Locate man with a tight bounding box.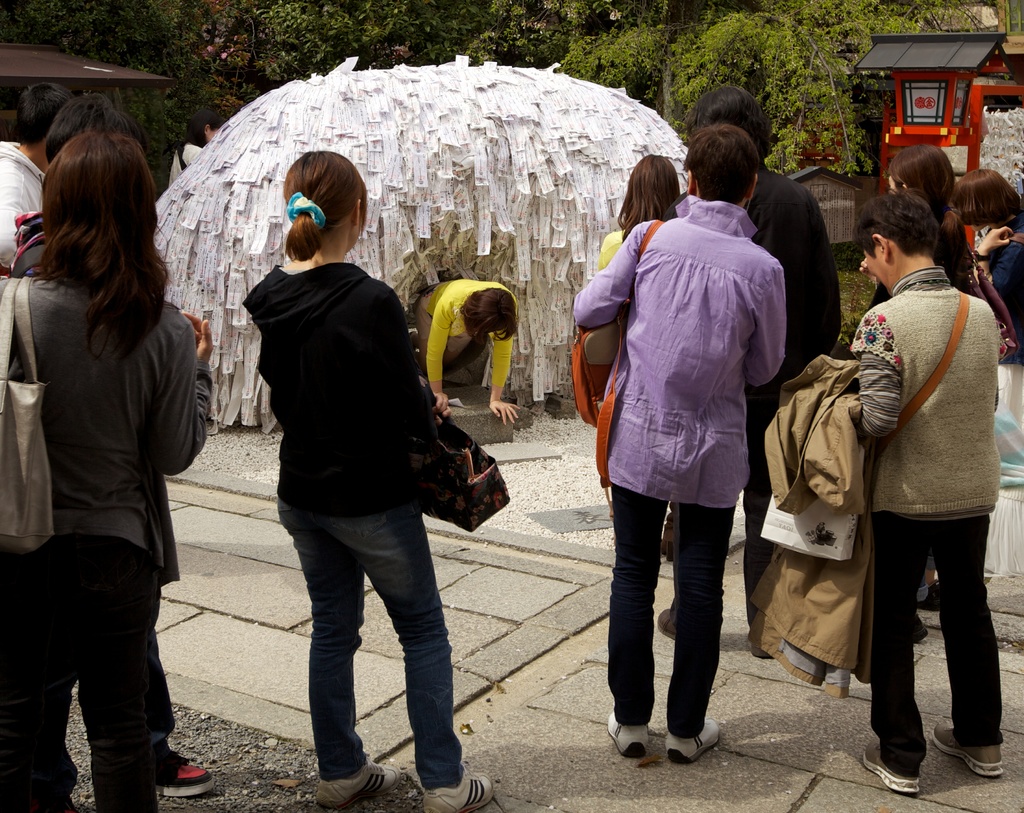
[x1=0, y1=85, x2=75, y2=275].
